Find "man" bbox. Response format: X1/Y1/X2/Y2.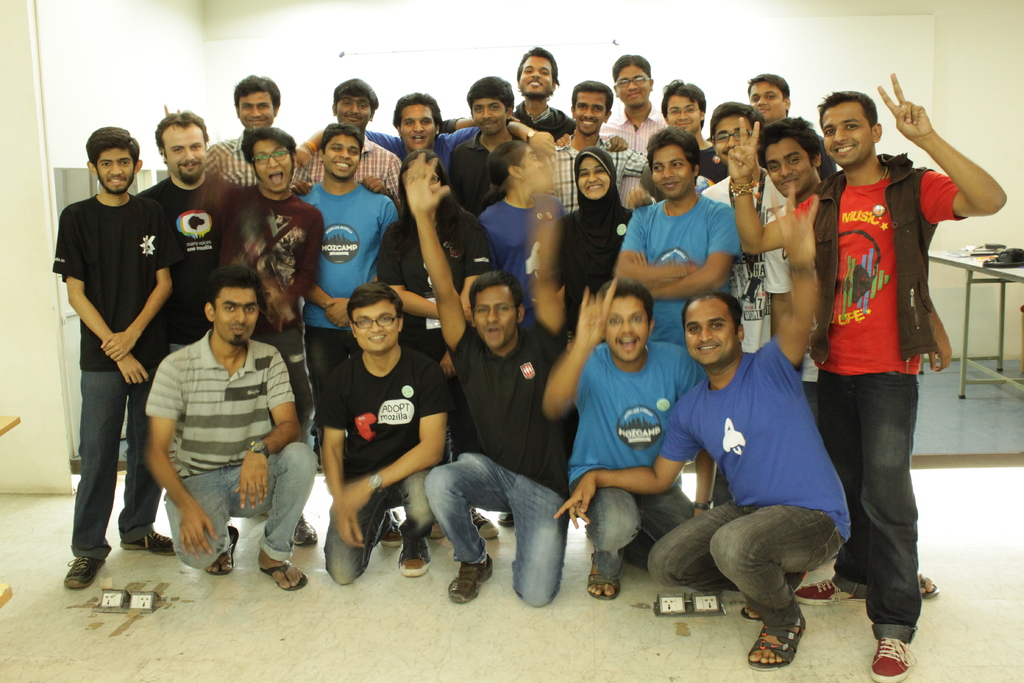
609/52/673/157.
